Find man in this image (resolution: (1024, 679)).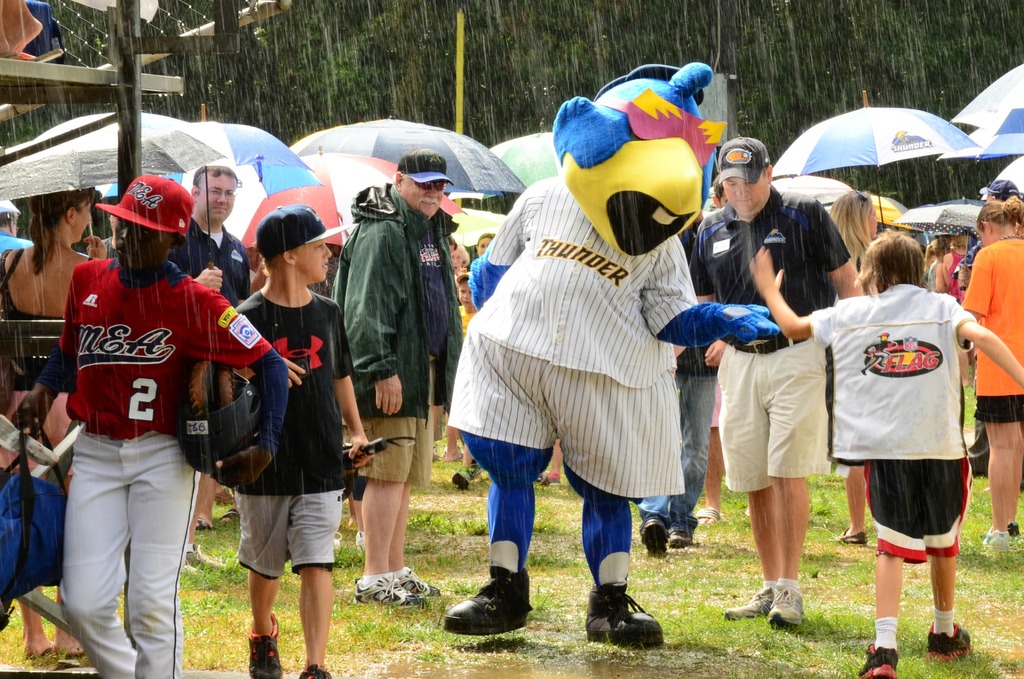
bbox=[330, 139, 460, 612].
